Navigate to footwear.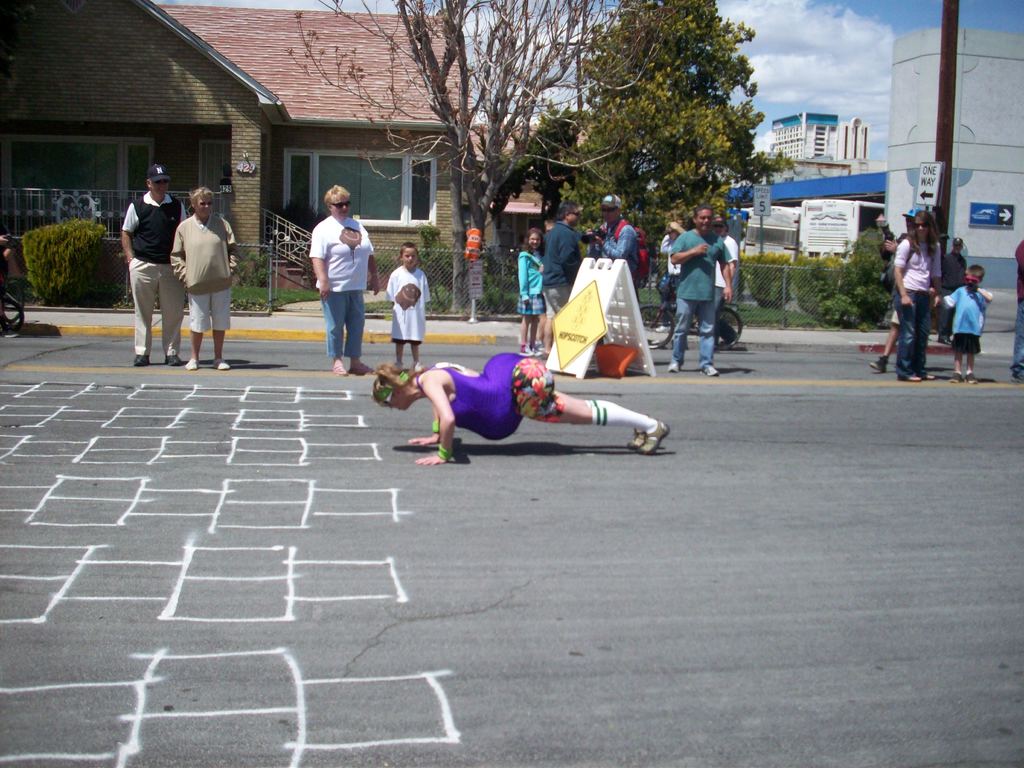
Navigation target: box=[408, 364, 426, 373].
